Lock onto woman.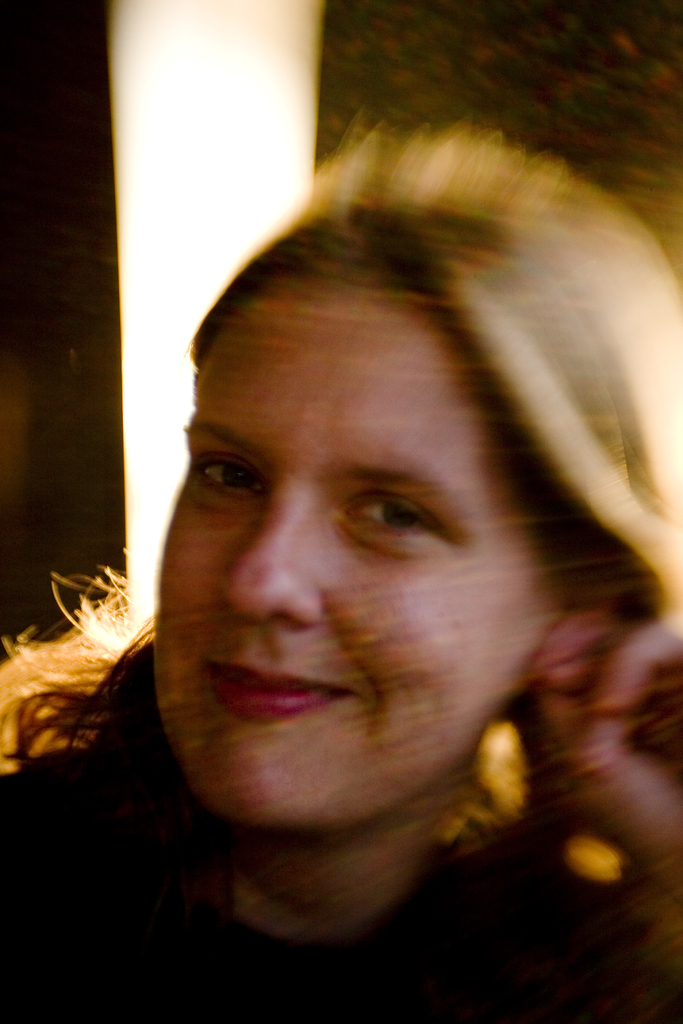
Locked: {"x1": 70, "y1": 150, "x2": 682, "y2": 998}.
